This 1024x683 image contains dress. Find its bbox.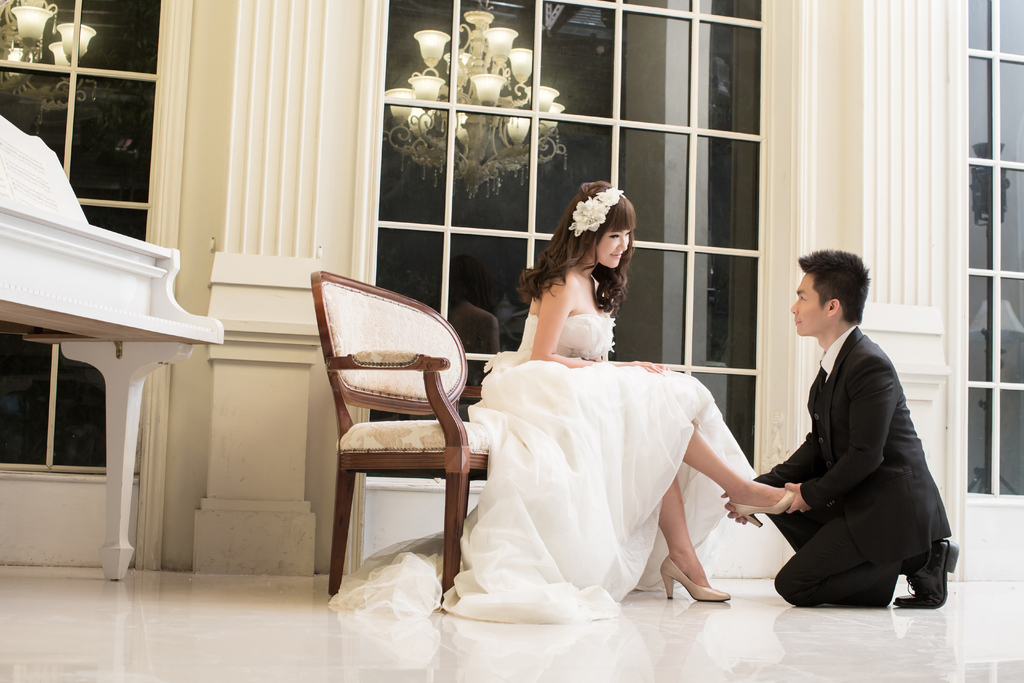
(left=326, top=276, right=766, bottom=625).
